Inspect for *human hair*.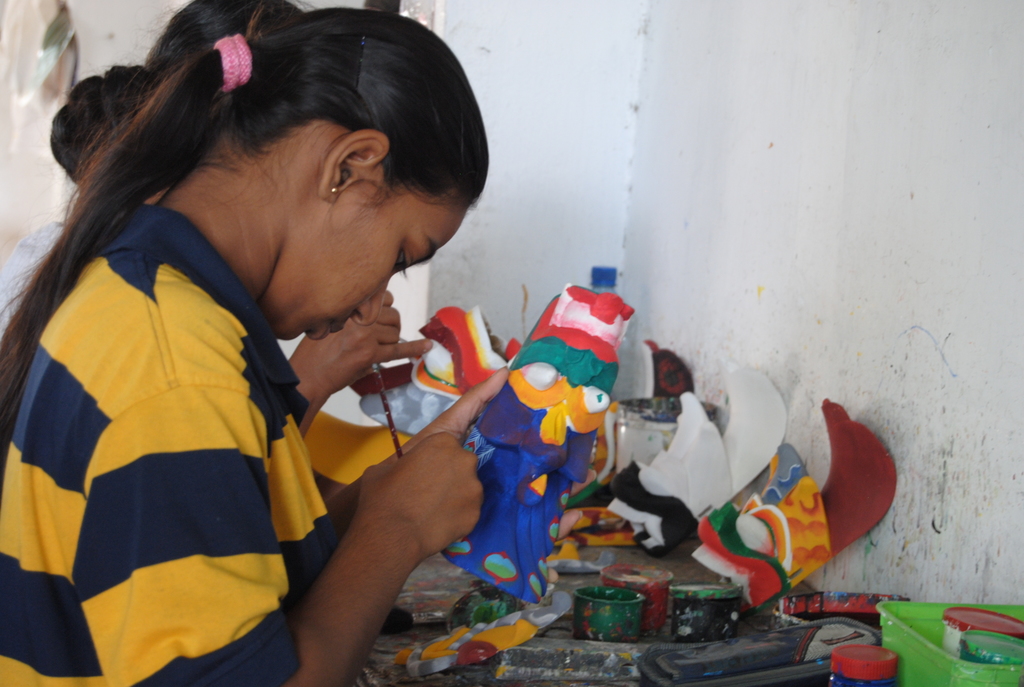
Inspection: {"left": 0, "top": 0, "right": 497, "bottom": 430}.
